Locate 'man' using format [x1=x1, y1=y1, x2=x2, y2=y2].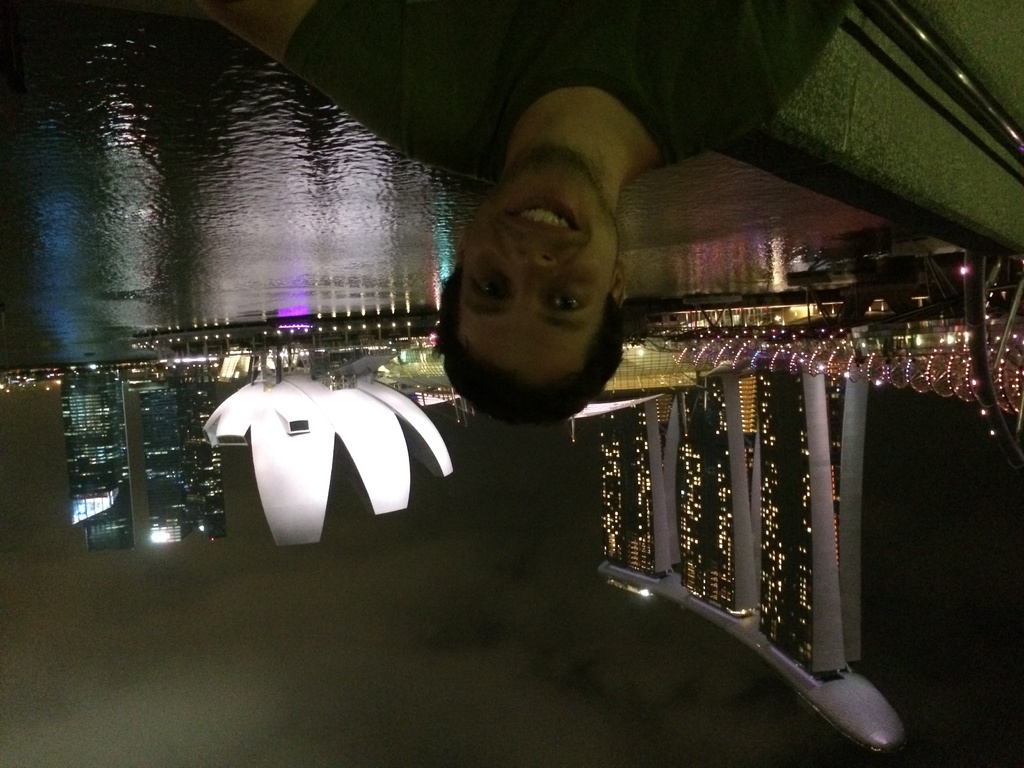
[x1=190, y1=0, x2=854, y2=428].
